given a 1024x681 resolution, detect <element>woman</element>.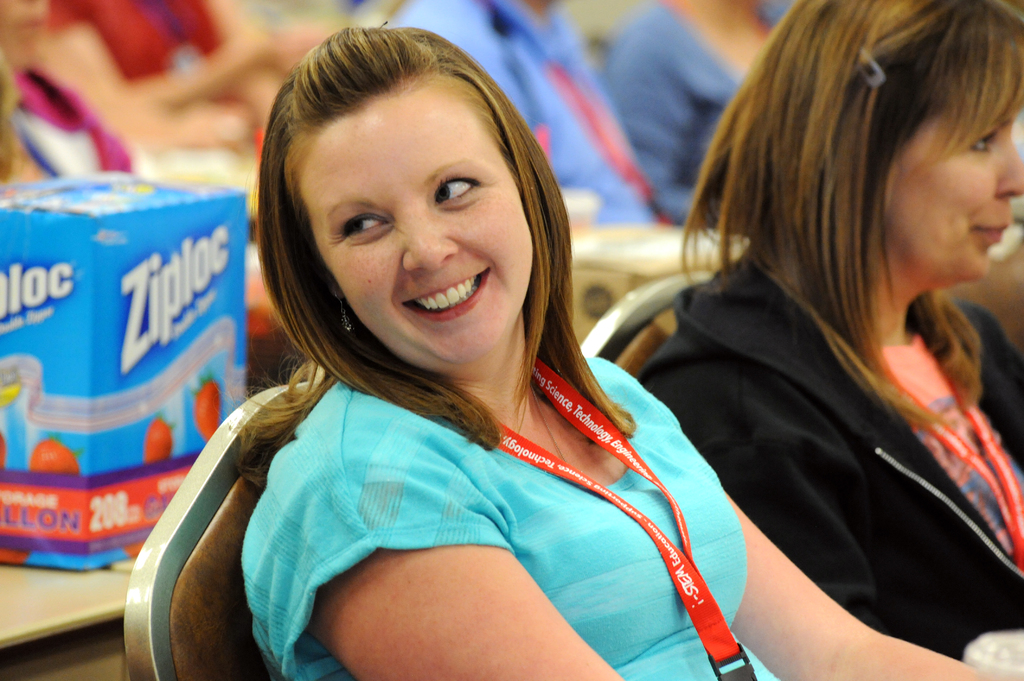
box(214, 20, 1023, 680).
